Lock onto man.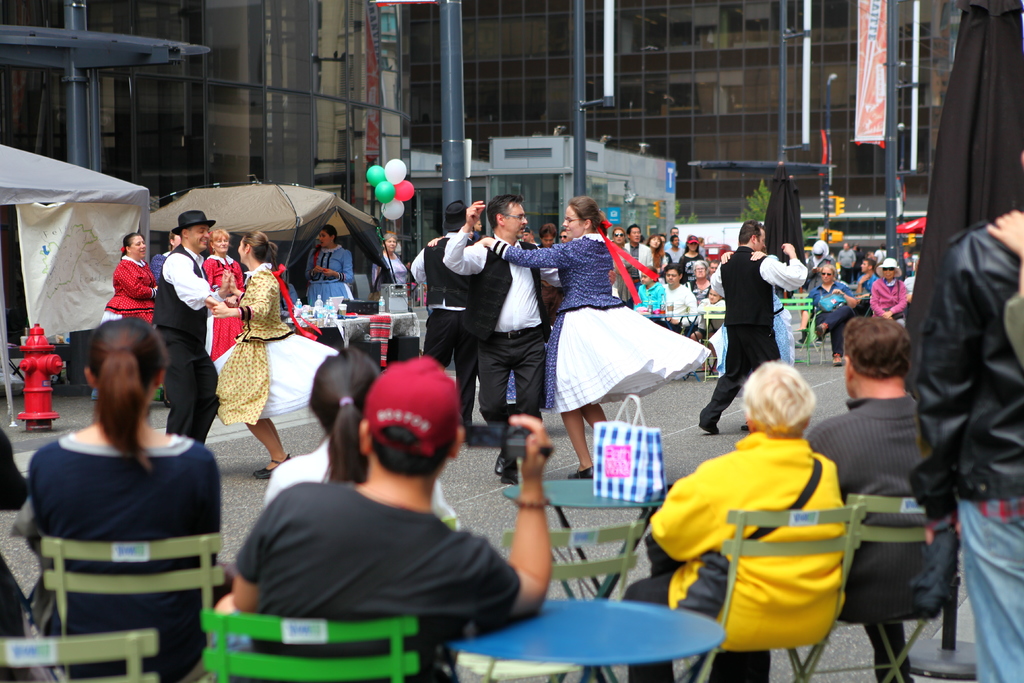
Locked: {"x1": 216, "y1": 353, "x2": 554, "y2": 682}.
